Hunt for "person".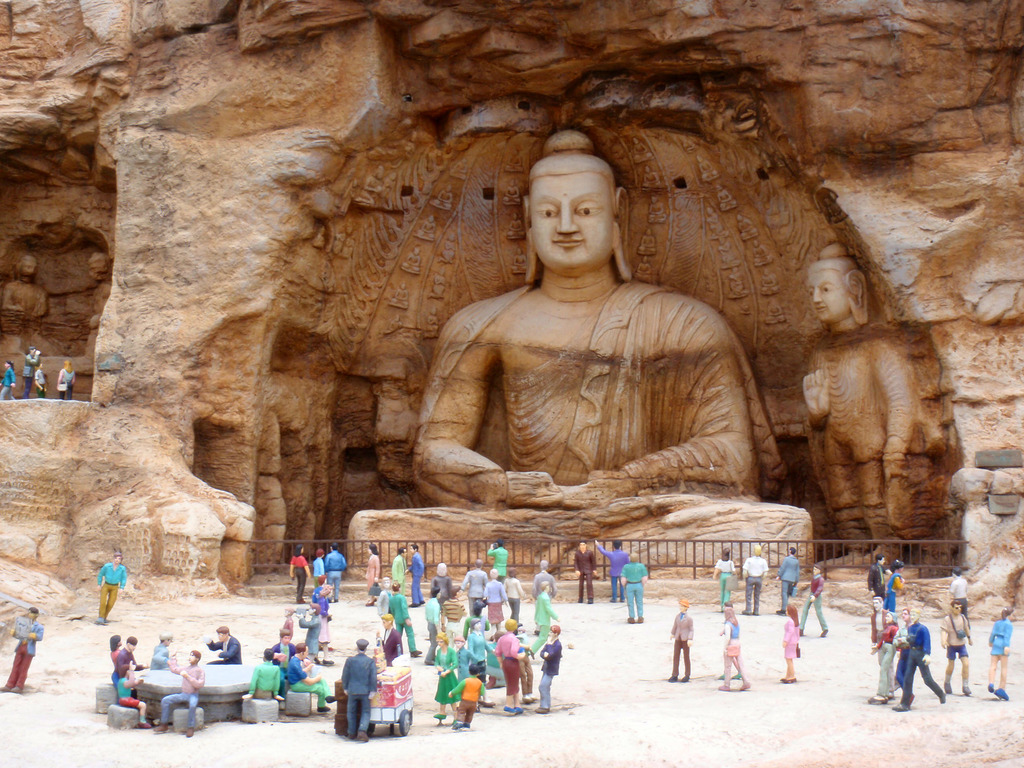
Hunted down at crop(776, 606, 806, 692).
